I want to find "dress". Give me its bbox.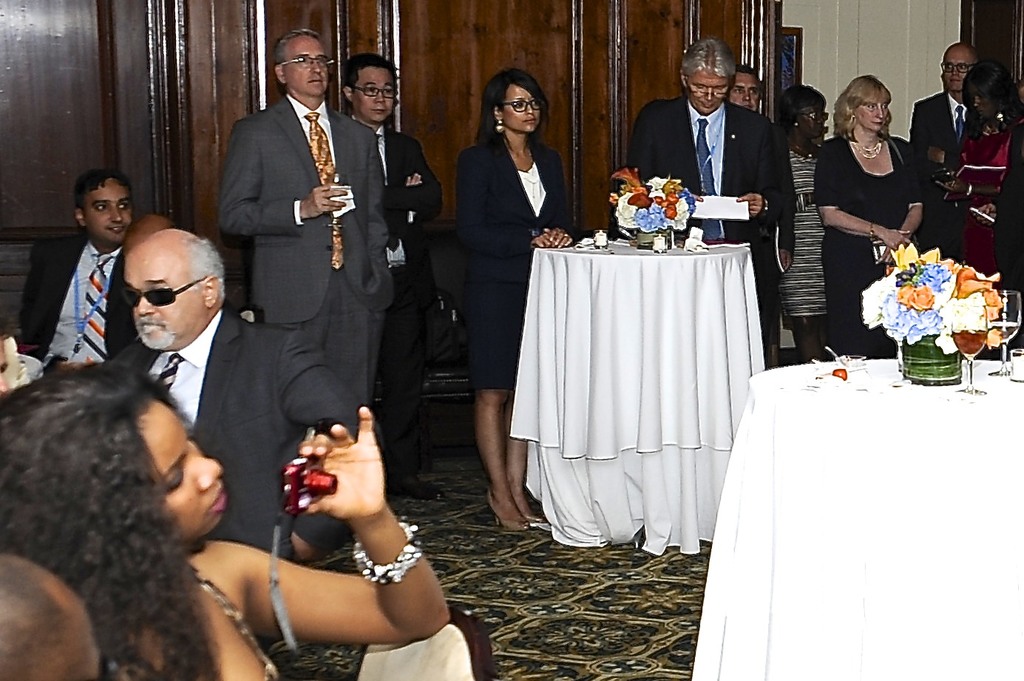
[949,117,1009,281].
